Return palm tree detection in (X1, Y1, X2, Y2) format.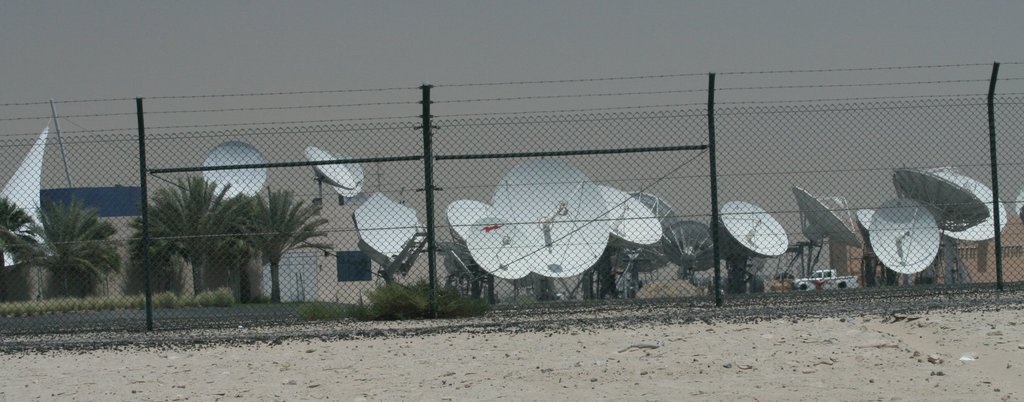
(135, 175, 252, 295).
